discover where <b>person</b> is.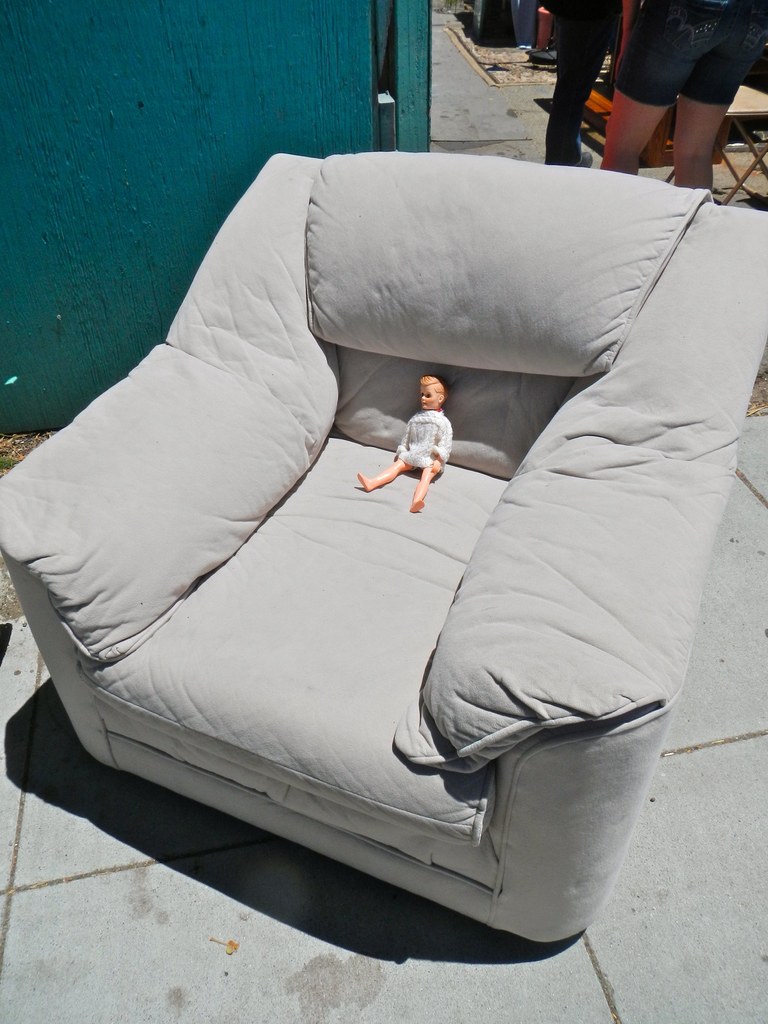
Discovered at Rect(606, 0, 767, 199).
